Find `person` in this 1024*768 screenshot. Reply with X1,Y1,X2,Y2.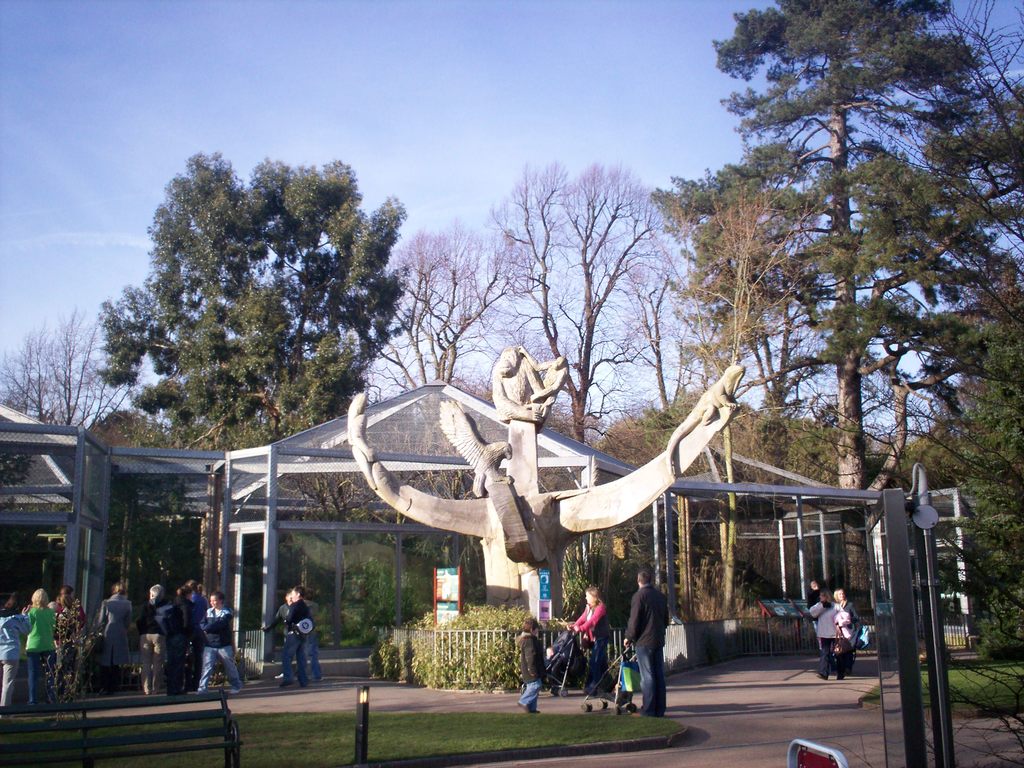
556,582,608,695.
